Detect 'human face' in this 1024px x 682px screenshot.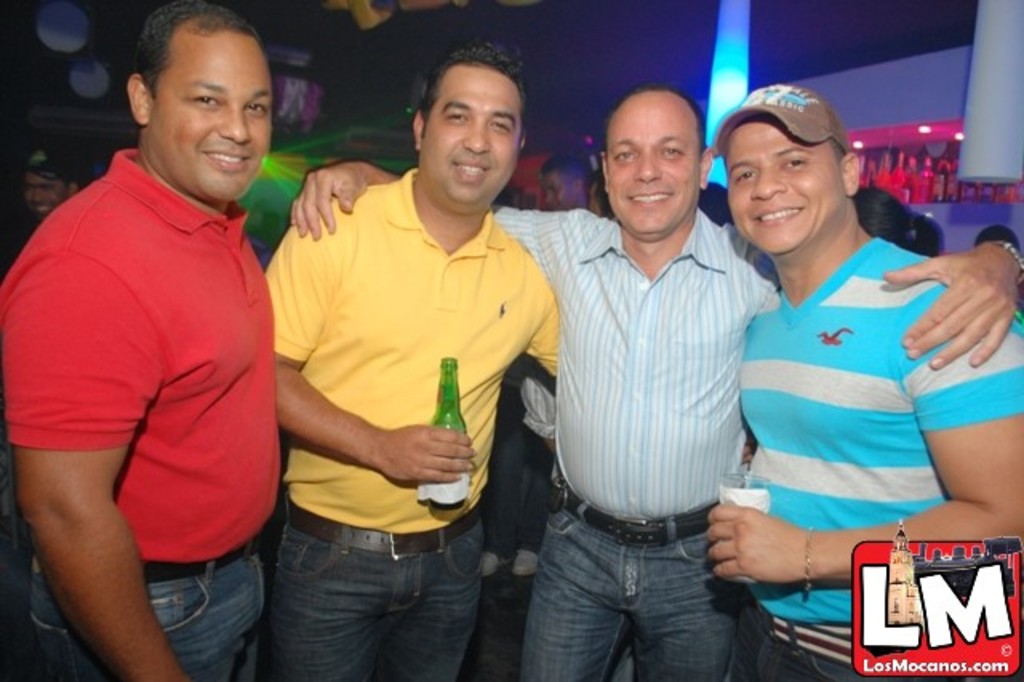
Detection: (426, 70, 523, 207).
